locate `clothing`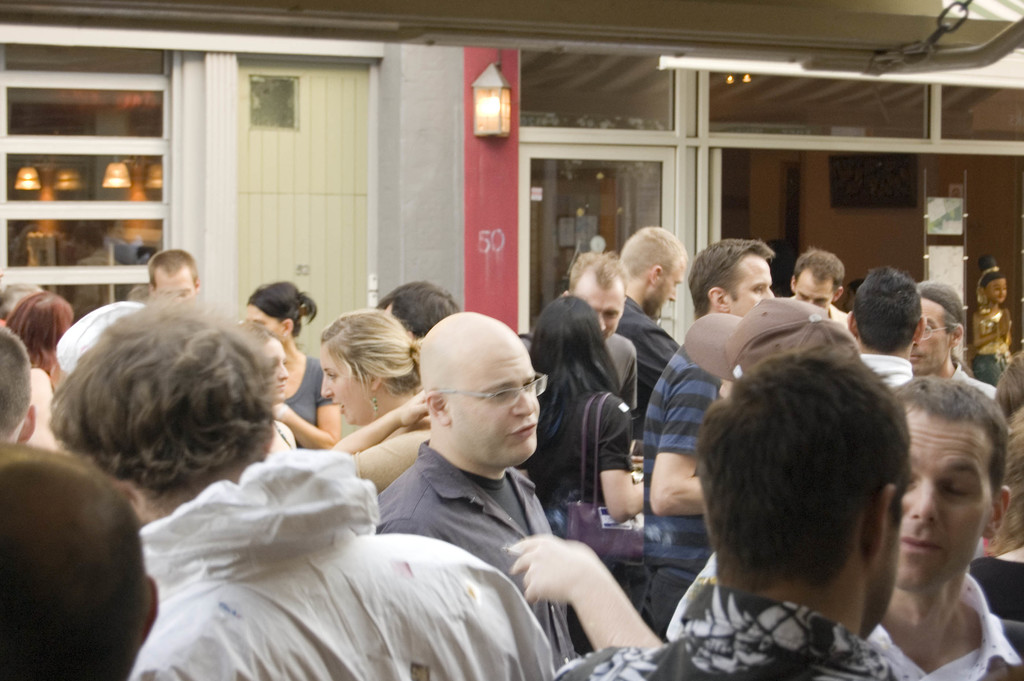
rect(858, 564, 1022, 680)
